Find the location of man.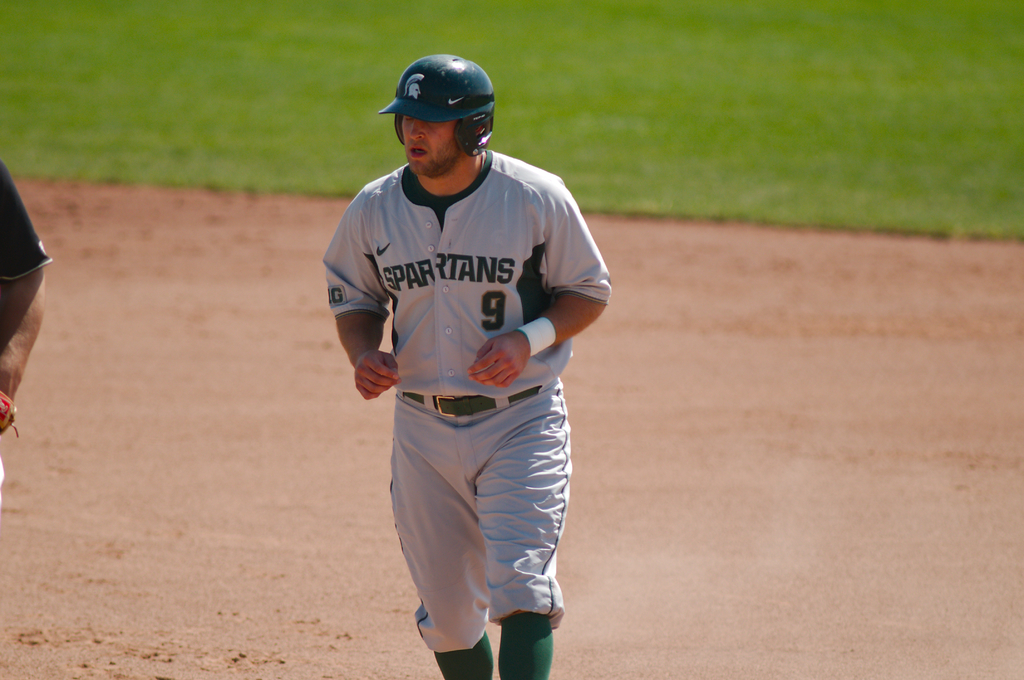
Location: (324, 54, 611, 679).
